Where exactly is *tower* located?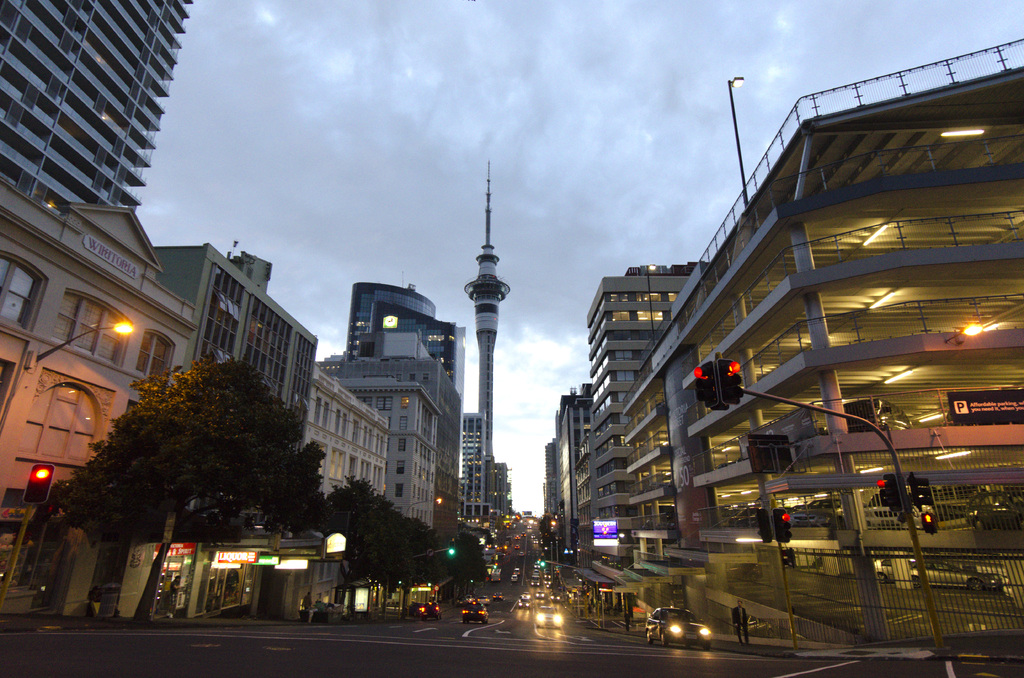
Its bounding box is [0, 0, 198, 221].
